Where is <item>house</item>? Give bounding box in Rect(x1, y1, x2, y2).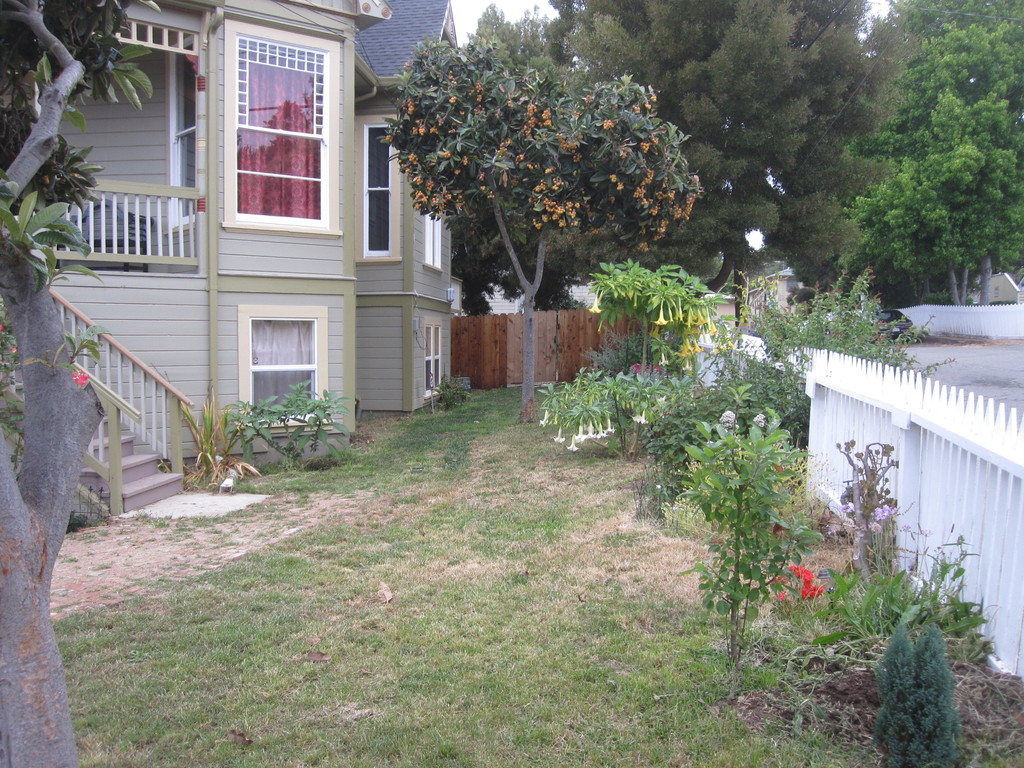
Rect(0, 0, 461, 520).
